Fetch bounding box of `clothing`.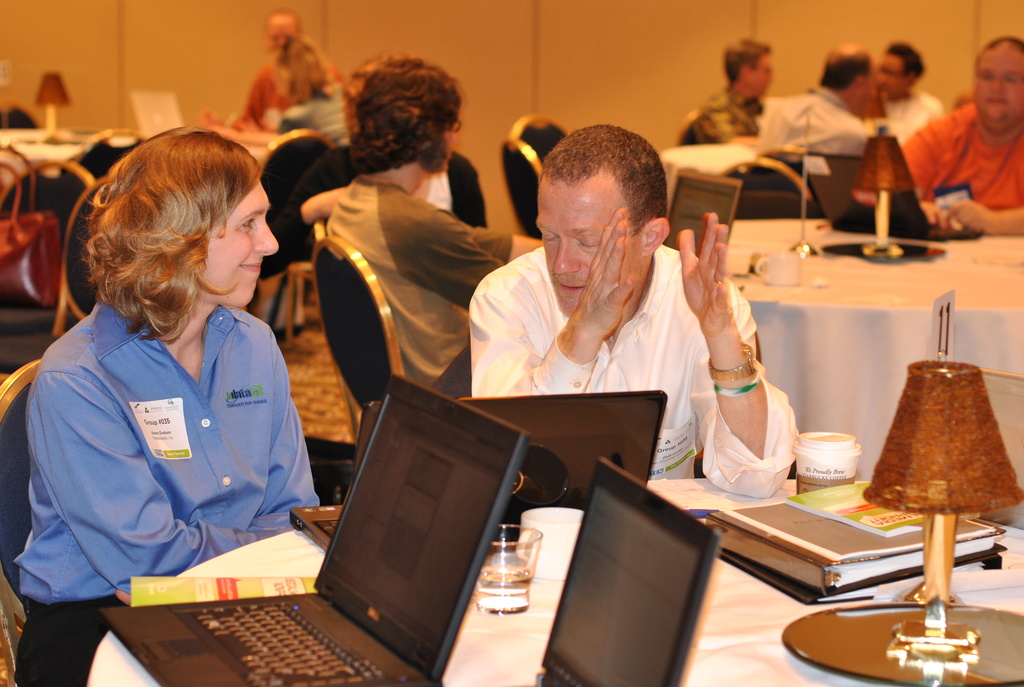
Bbox: [672, 81, 764, 145].
